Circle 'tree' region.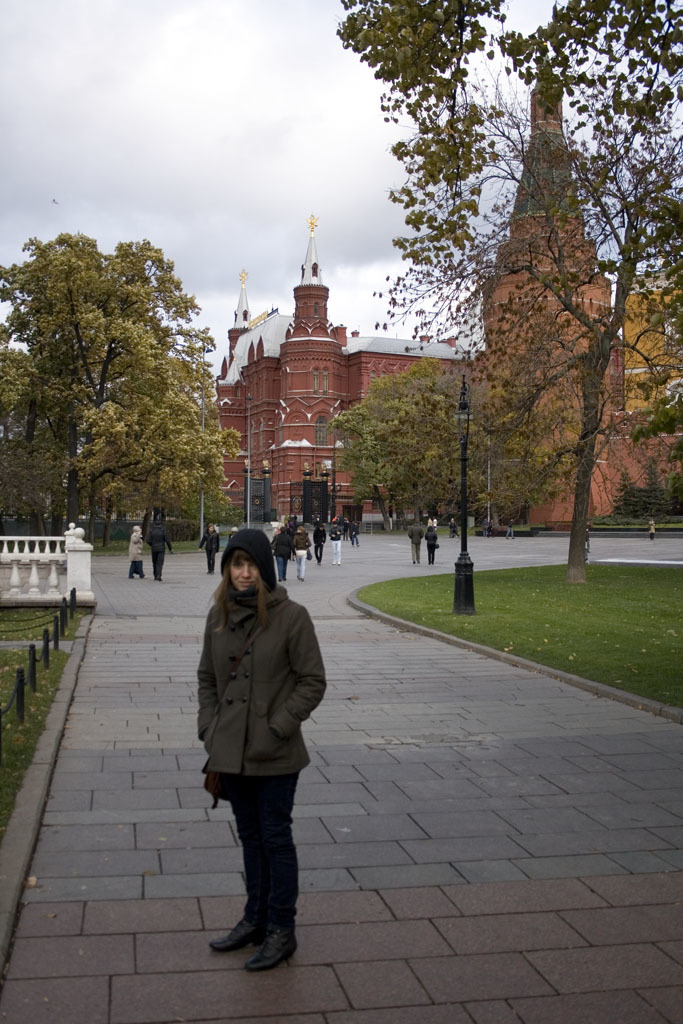
Region: Rect(375, 57, 663, 550).
